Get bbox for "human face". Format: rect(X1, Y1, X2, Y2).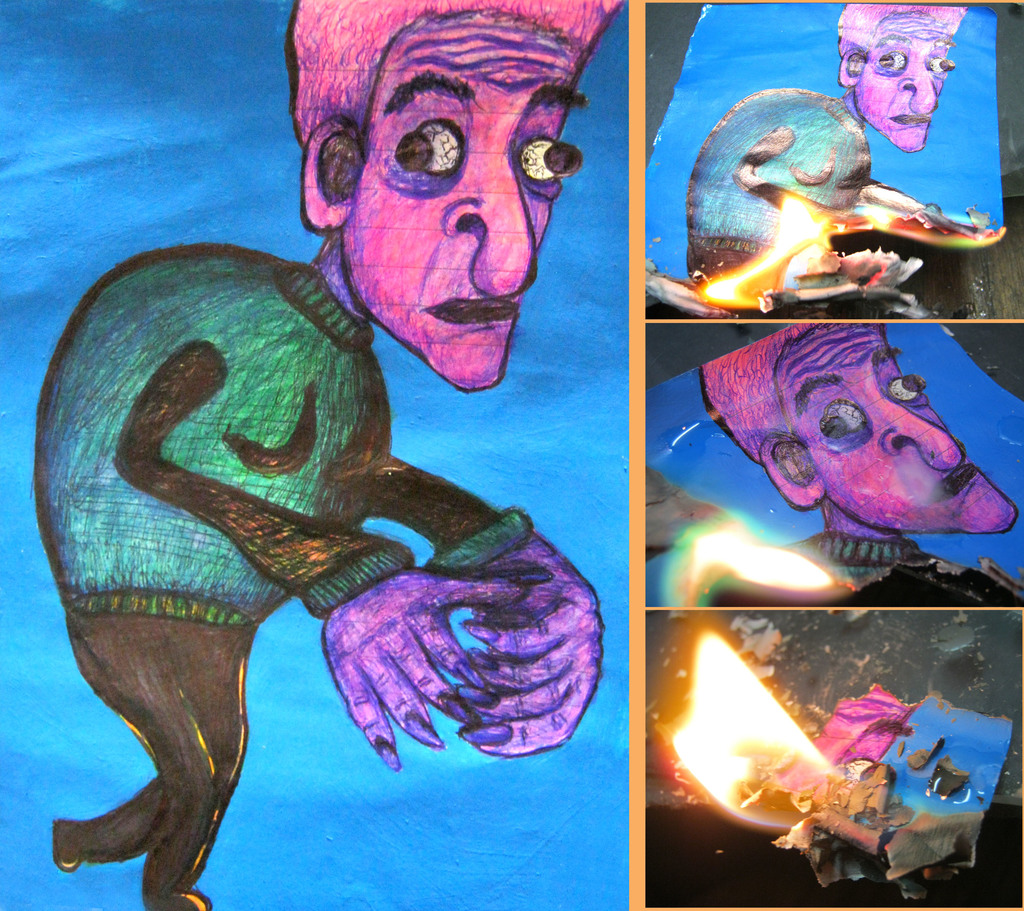
rect(858, 12, 955, 149).
